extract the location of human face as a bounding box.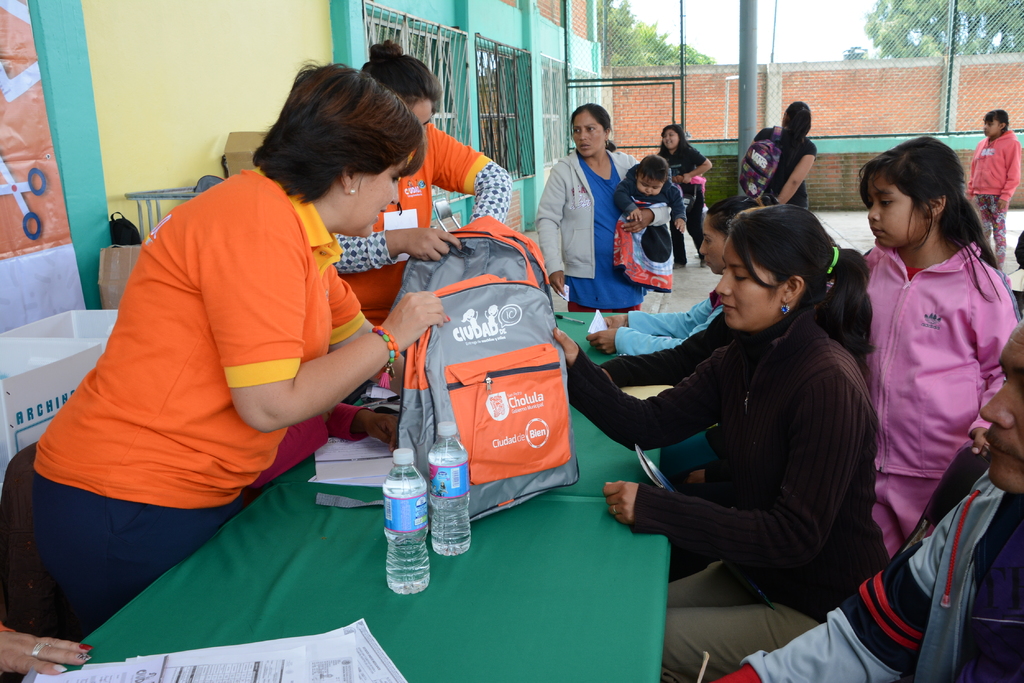
[x1=411, y1=99, x2=435, y2=130].
